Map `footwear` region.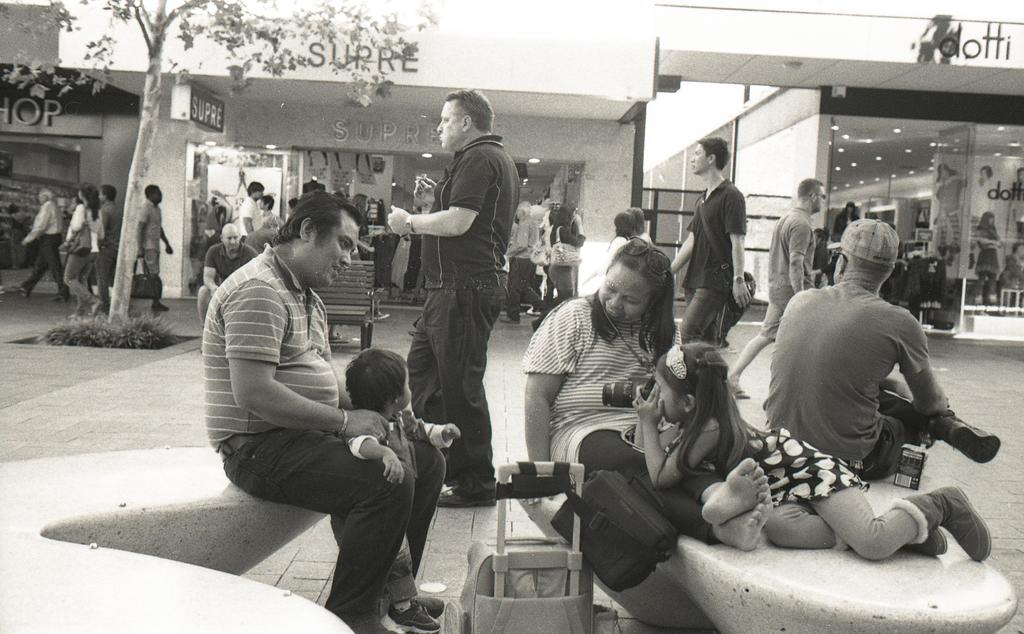
Mapped to locate(732, 376, 755, 408).
